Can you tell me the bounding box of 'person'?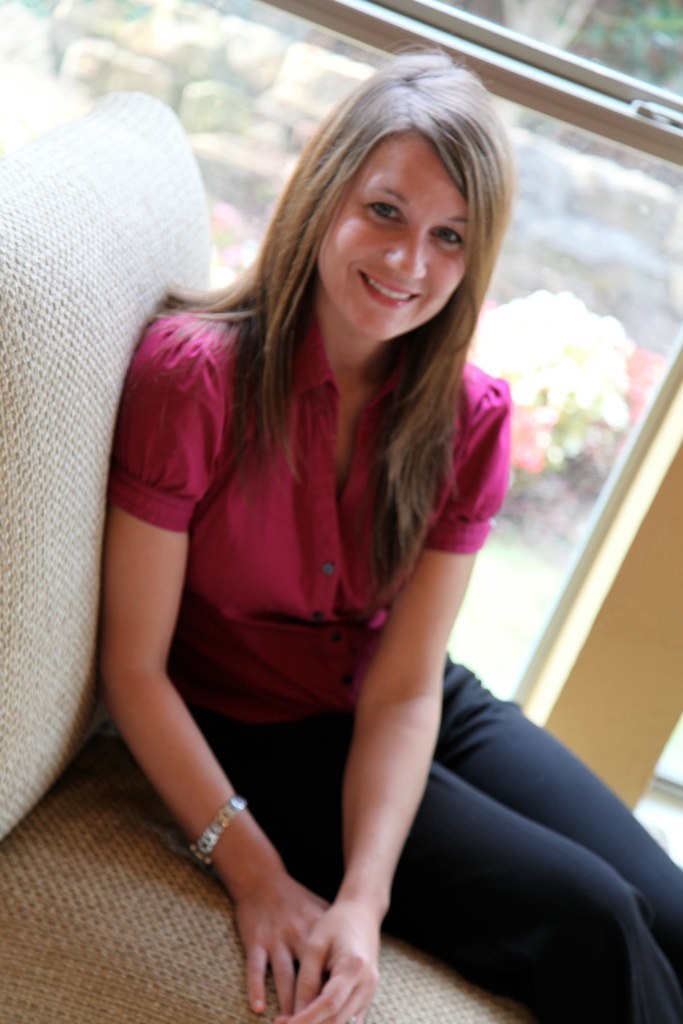
x1=81, y1=47, x2=597, y2=1023.
